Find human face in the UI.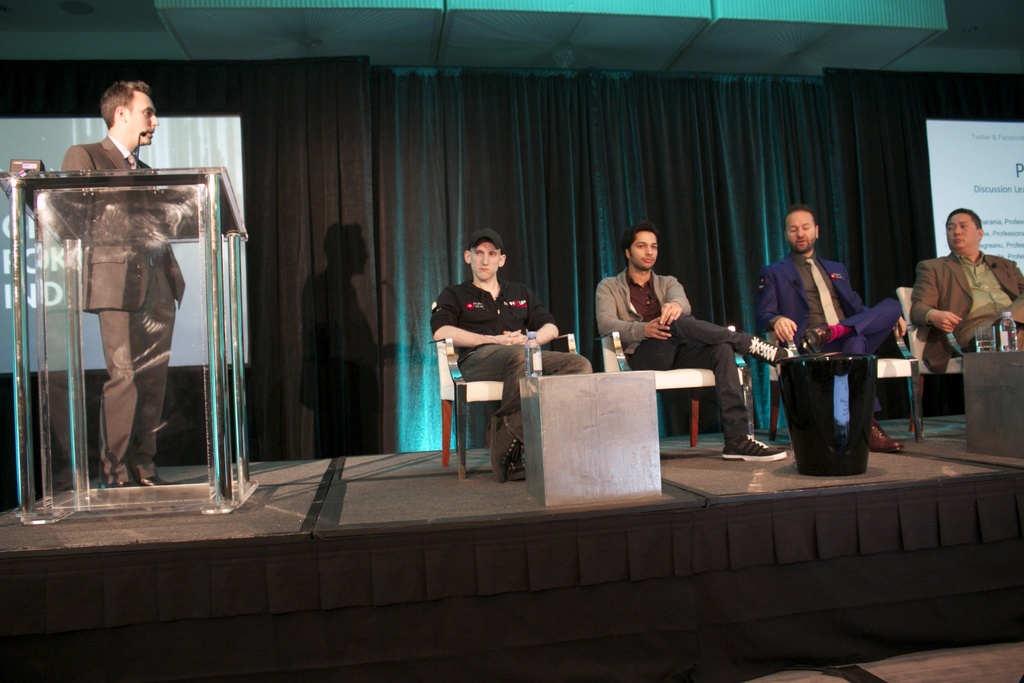
UI element at (left=946, top=210, right=973, bottom=250).
